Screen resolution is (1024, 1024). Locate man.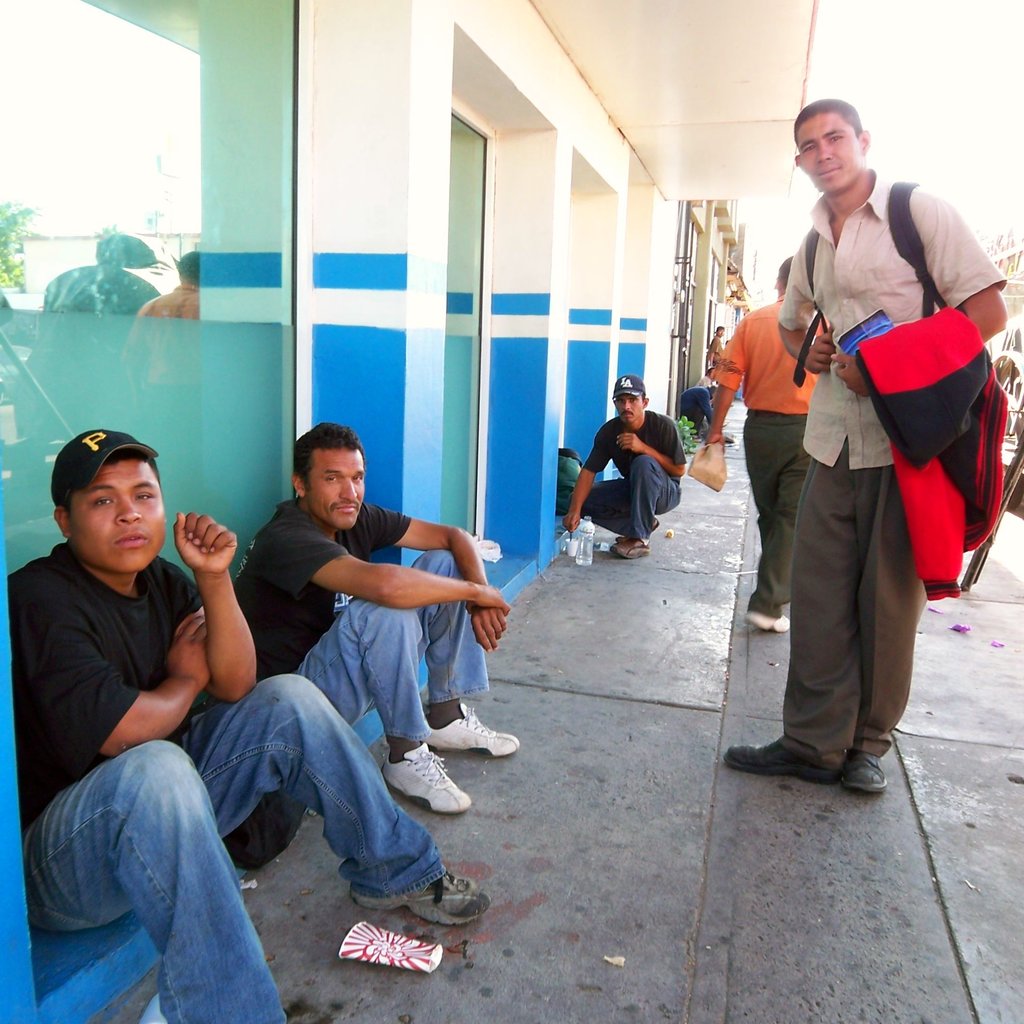
226 424 516 819.
